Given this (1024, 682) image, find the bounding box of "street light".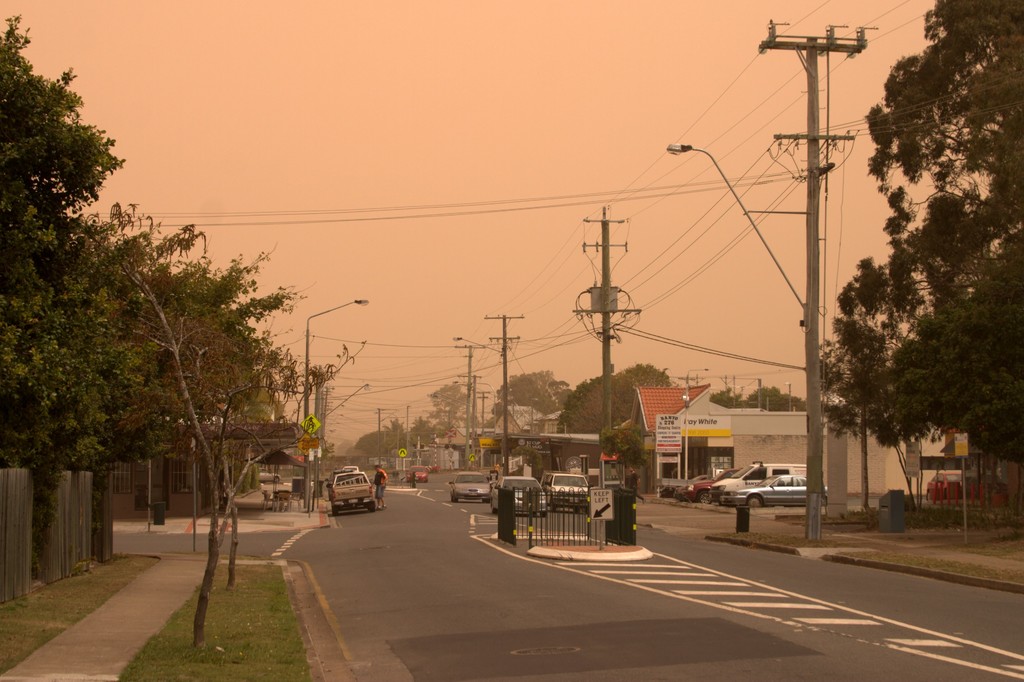
bbox=[703, 21, 904, 519].
